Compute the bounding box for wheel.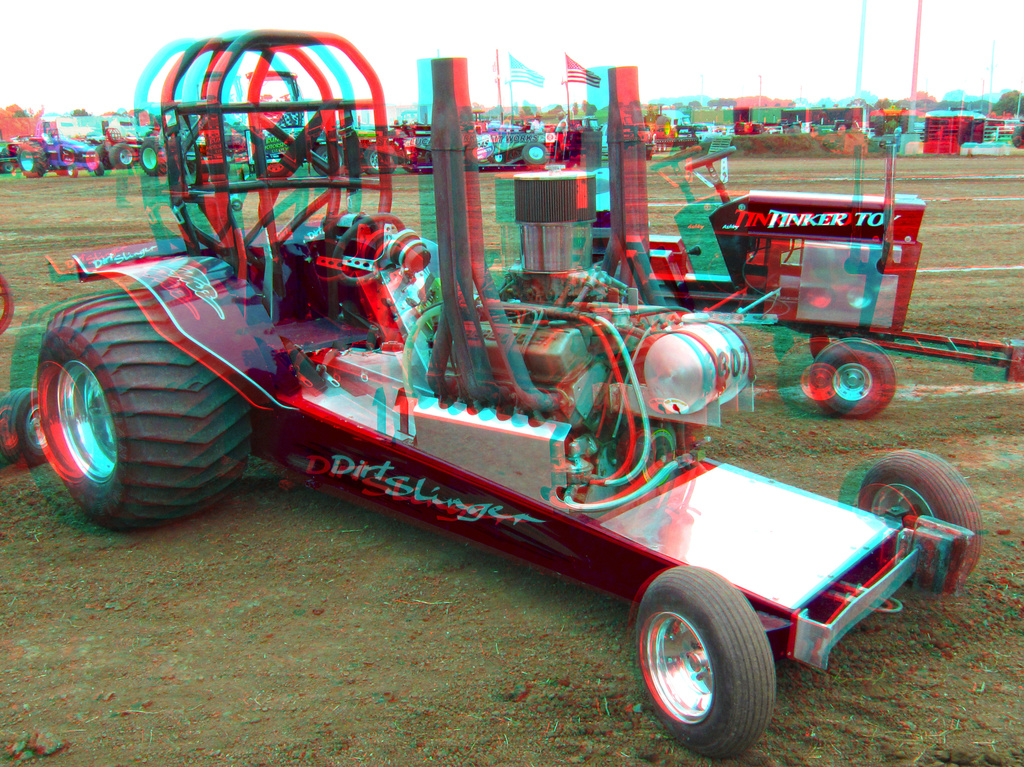
bbox=(93, 159, 104, 174).
